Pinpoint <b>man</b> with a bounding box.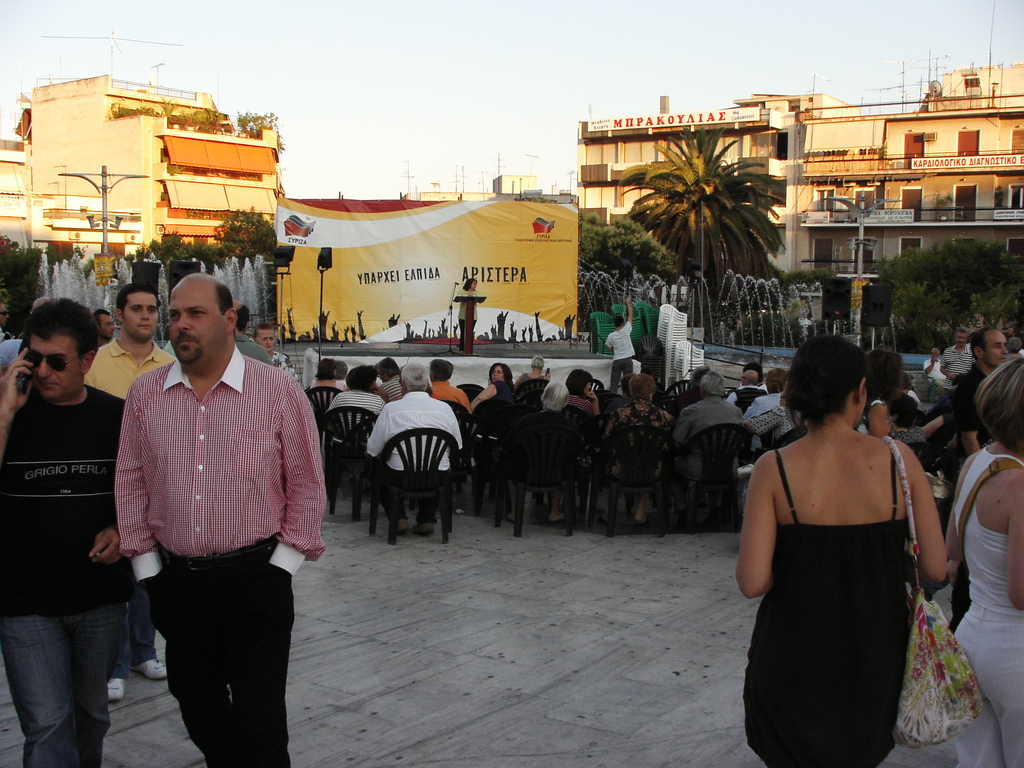
pyautogui.locateOnScreen(87, 287, 179, 700).
